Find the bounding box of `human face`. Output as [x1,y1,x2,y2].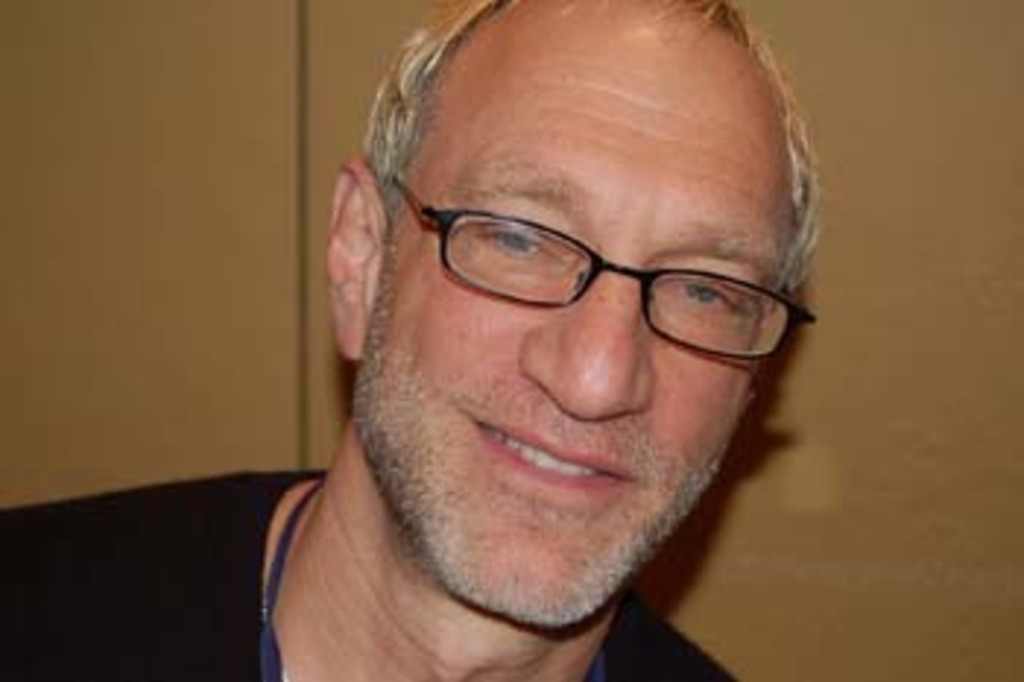
[360,91,802,623].
